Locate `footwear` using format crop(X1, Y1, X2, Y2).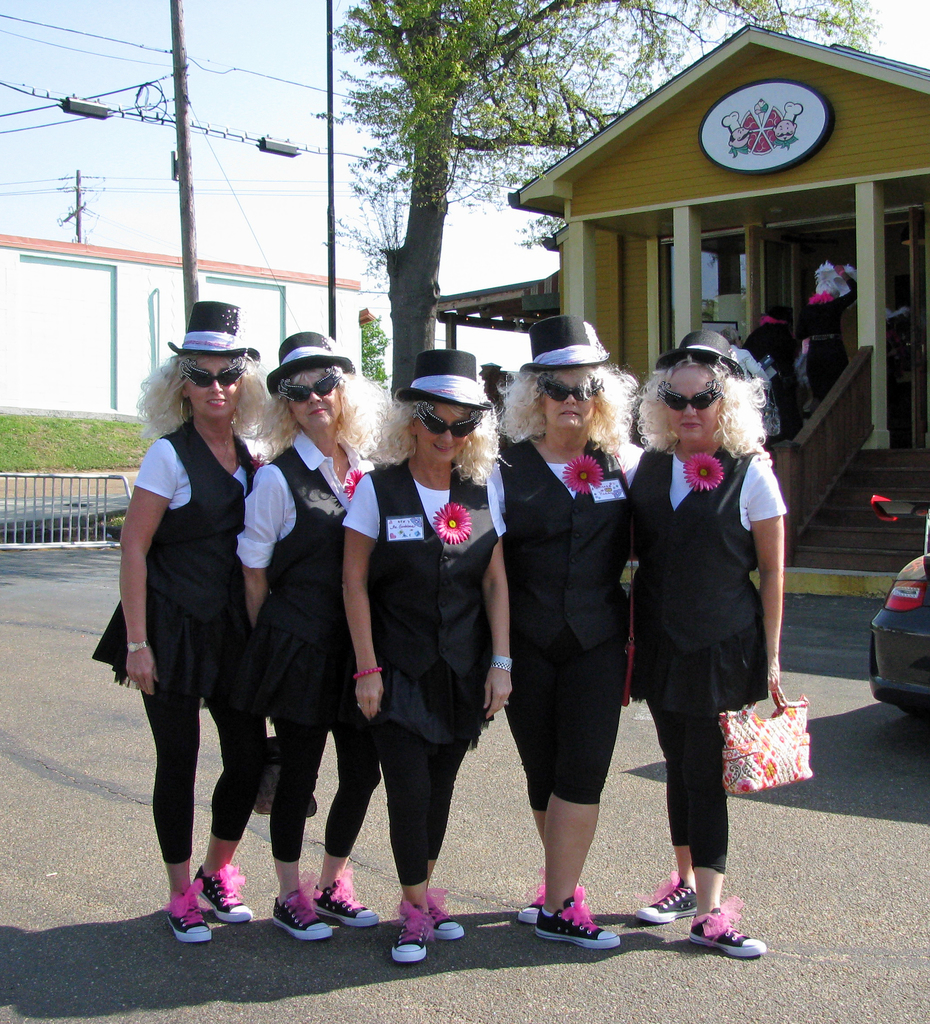
crop(433, 889, 462, 945).
